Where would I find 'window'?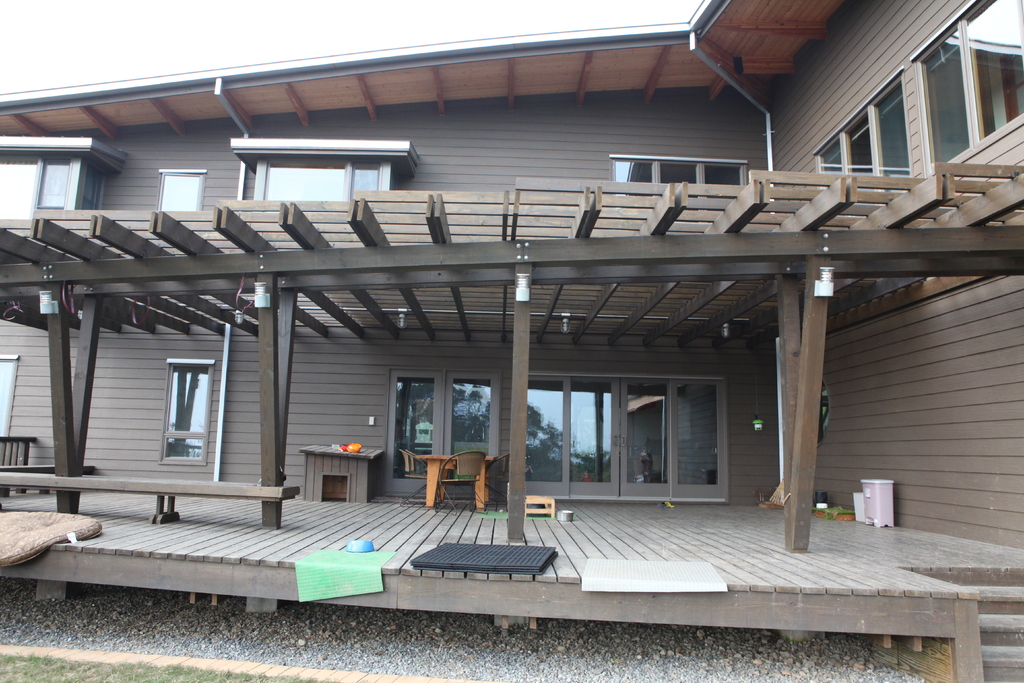
At left=0, top=137, right=119, bottom=224.
